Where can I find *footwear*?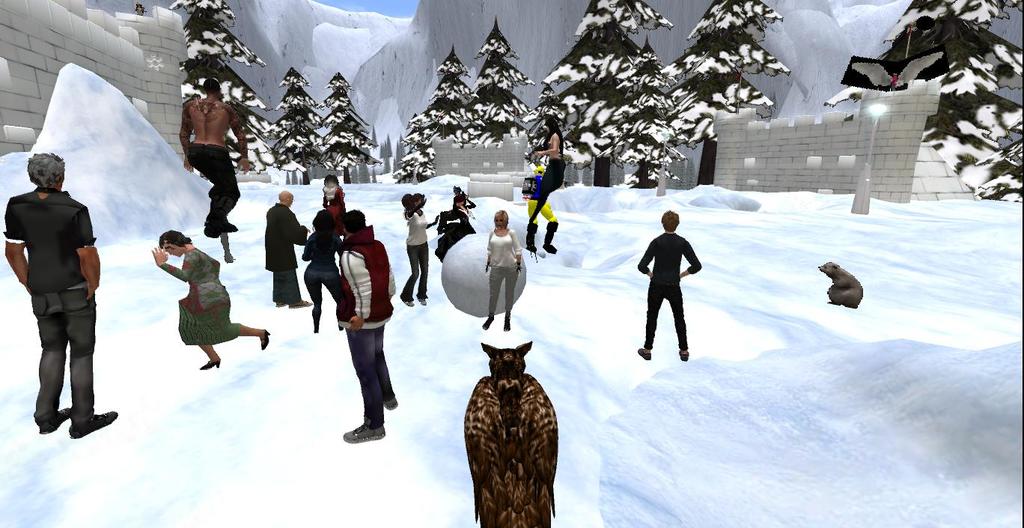
You can find it at [260, 327, 272, 350].
